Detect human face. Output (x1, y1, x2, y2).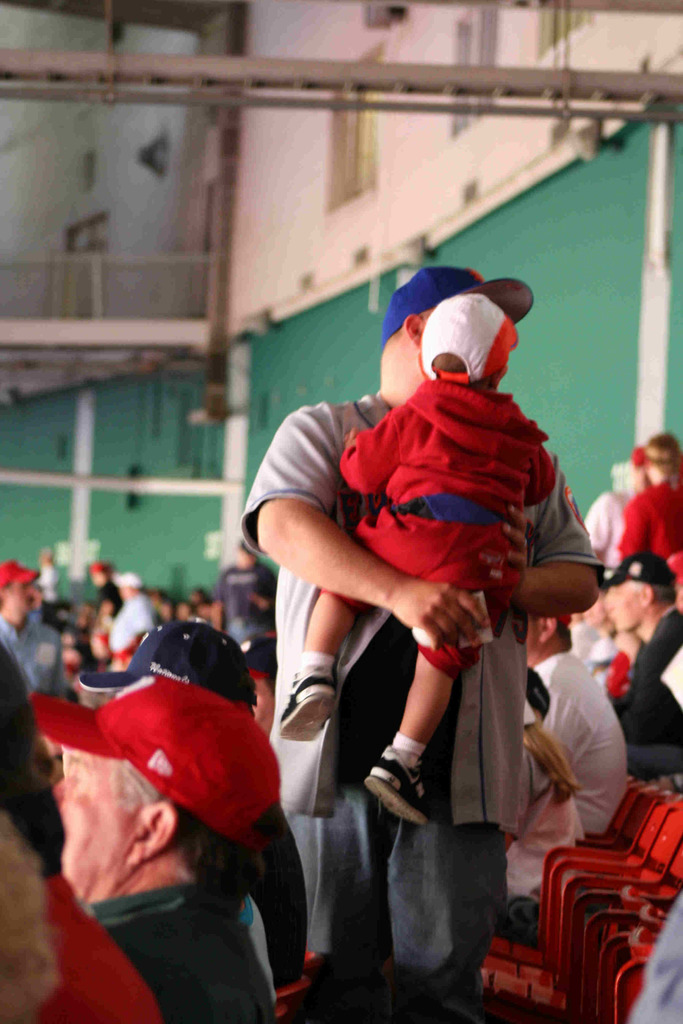
(6, 580, 34, 620).
